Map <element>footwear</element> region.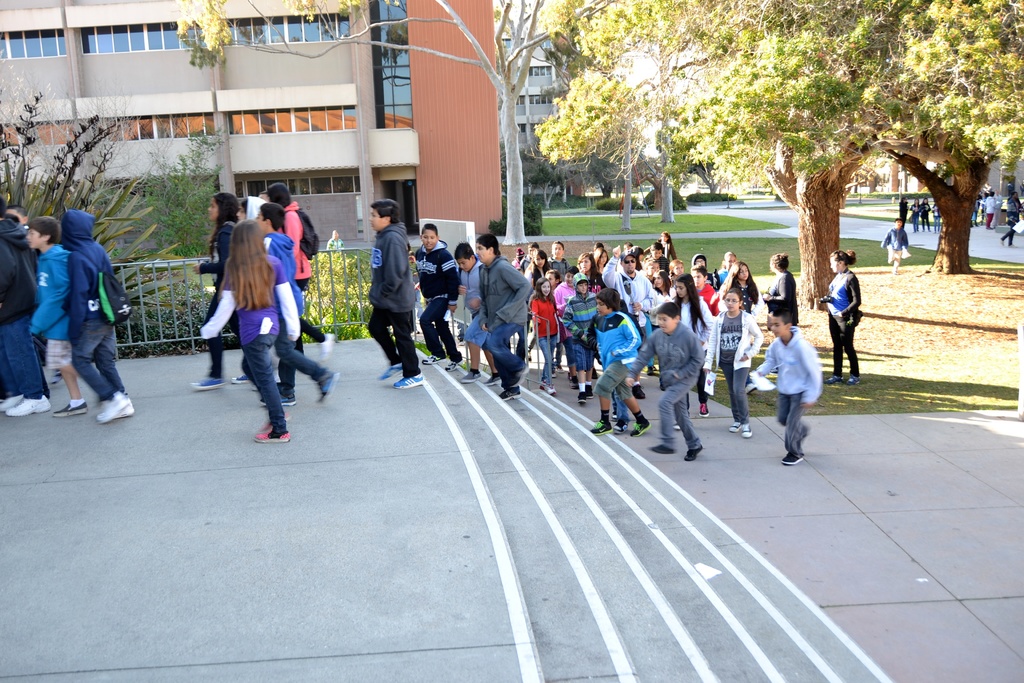
Mapped to crop(822, 375, 844, 385).
